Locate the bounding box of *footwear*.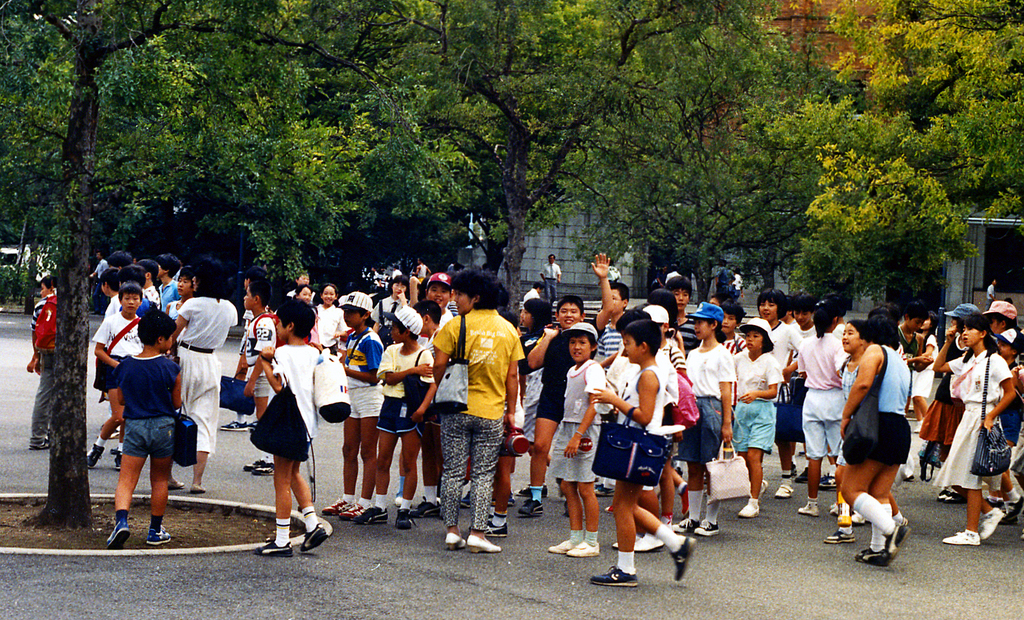
Bounding box: <bbox>395, 494, 406, 508</bbox>.
